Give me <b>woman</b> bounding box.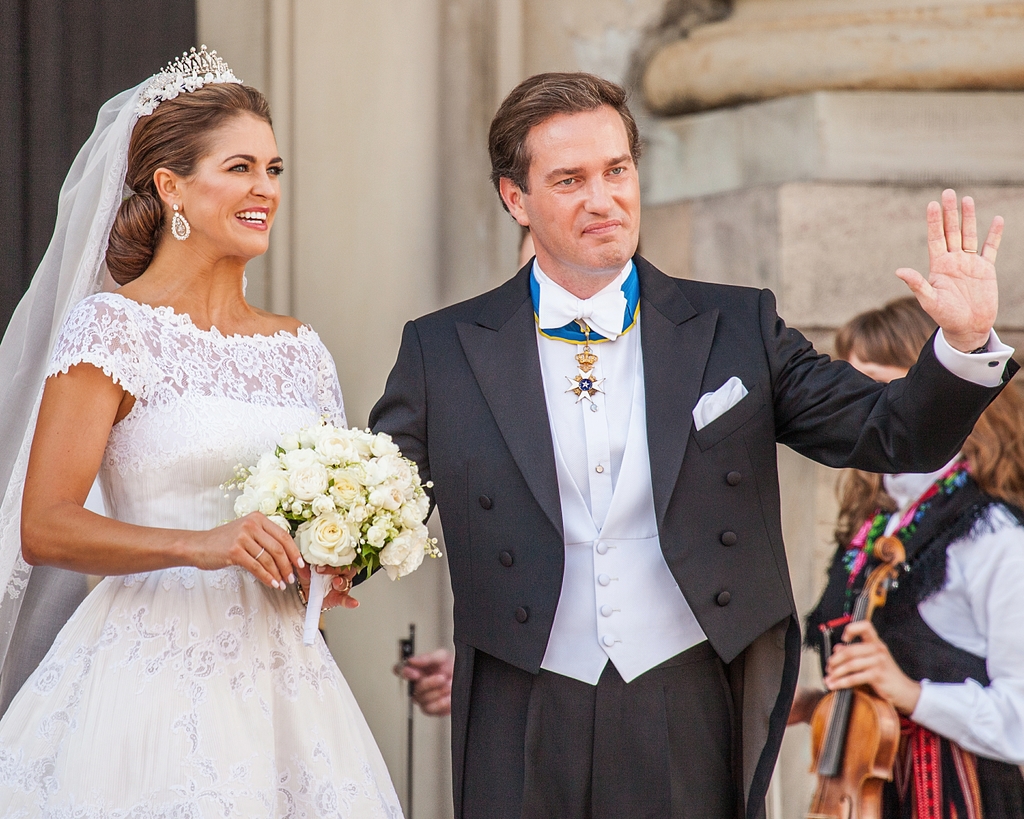
(770,289,1023,818).
